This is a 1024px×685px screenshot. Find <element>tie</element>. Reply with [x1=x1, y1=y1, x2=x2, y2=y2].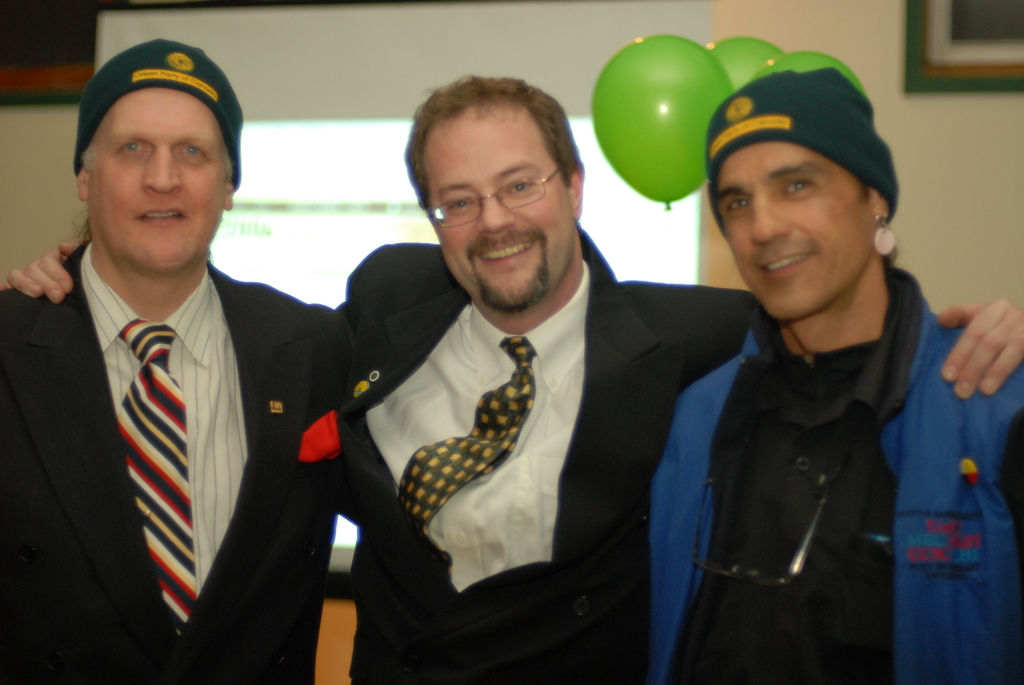
[x1=401, y1=338, x2=538, y2=529].
